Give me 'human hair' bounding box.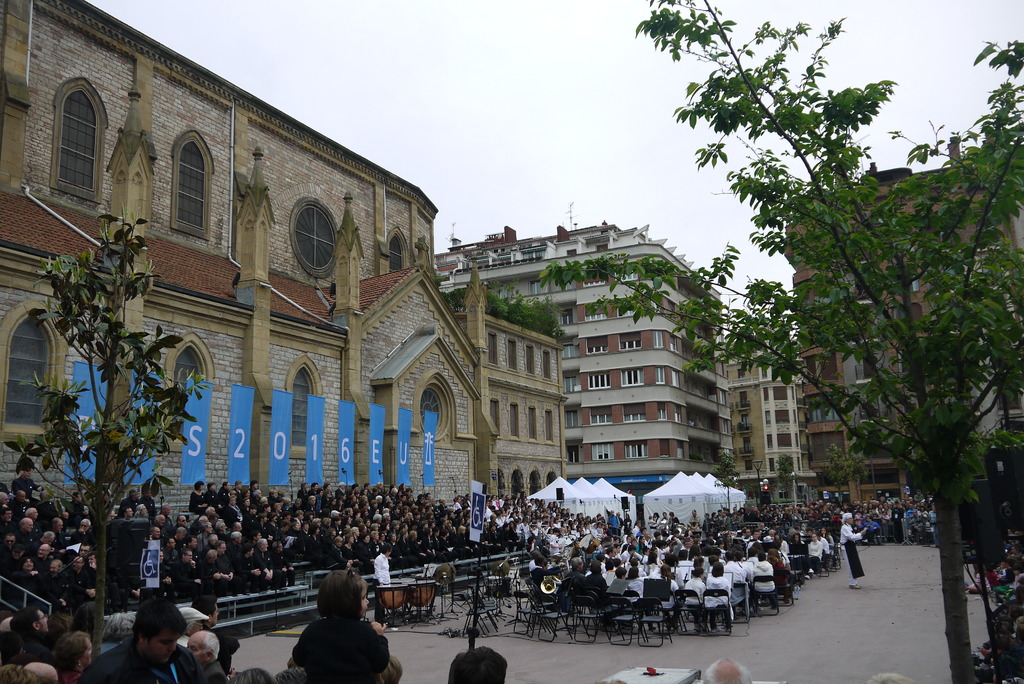
x1=701 y1=654 x2=752 y2=683.
